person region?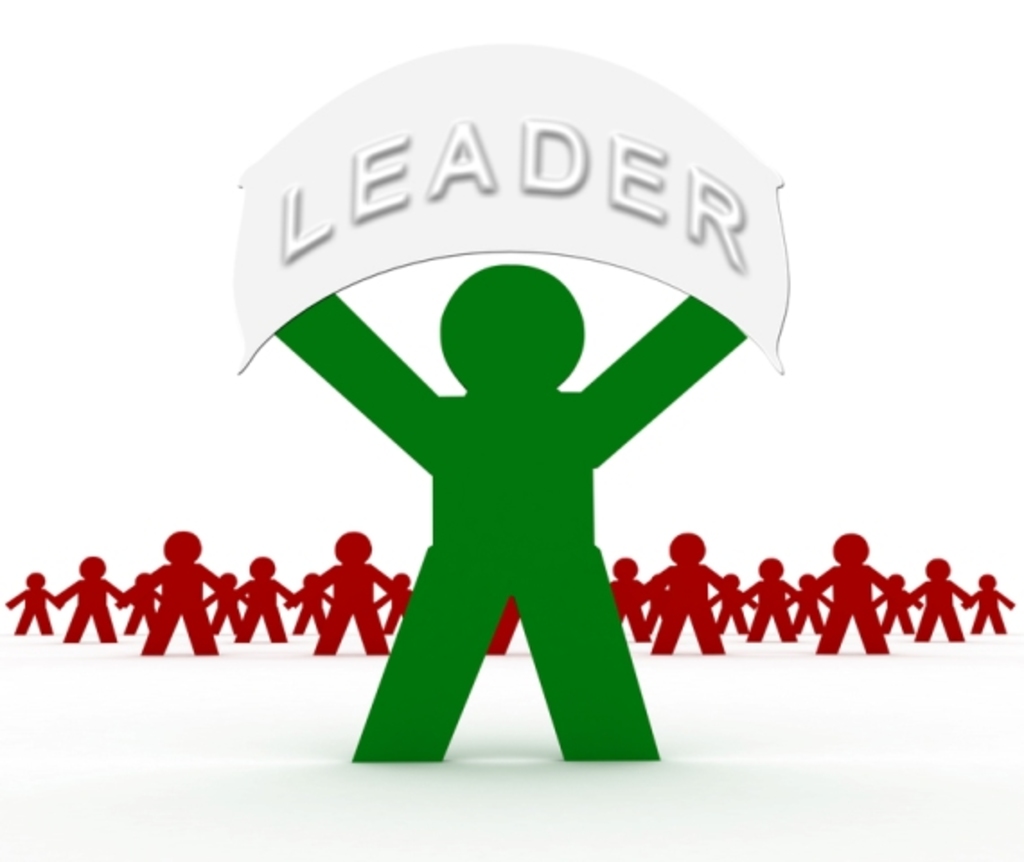
pyautogui.locateOnScreen(636, 530, 742, 661)
